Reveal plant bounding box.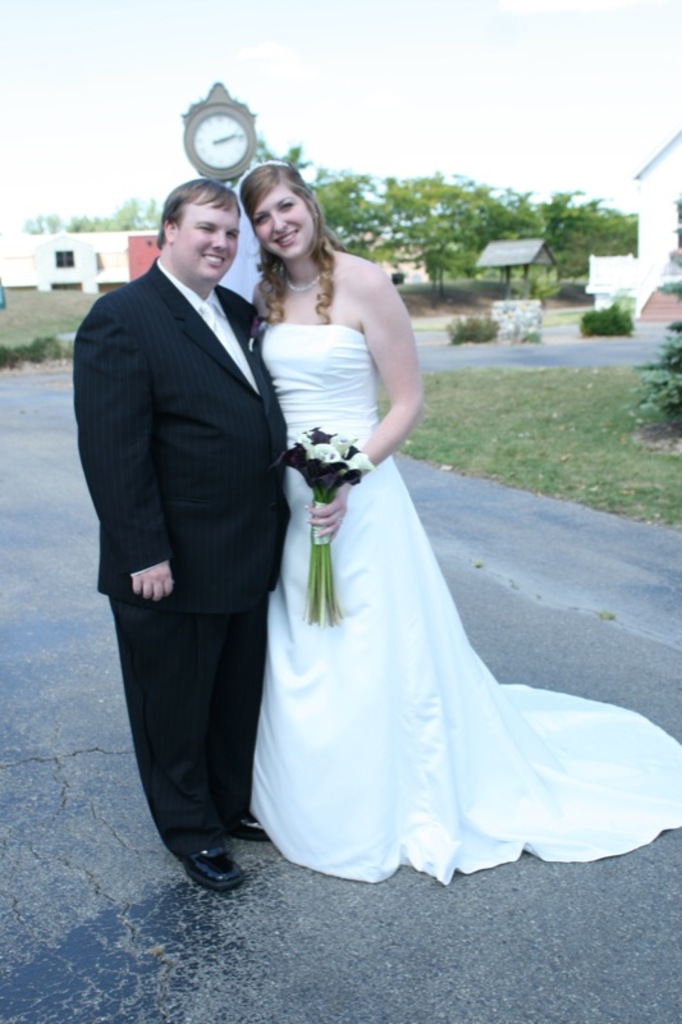
Revealed: (left=0, top=330, right=73, bottom=375).
